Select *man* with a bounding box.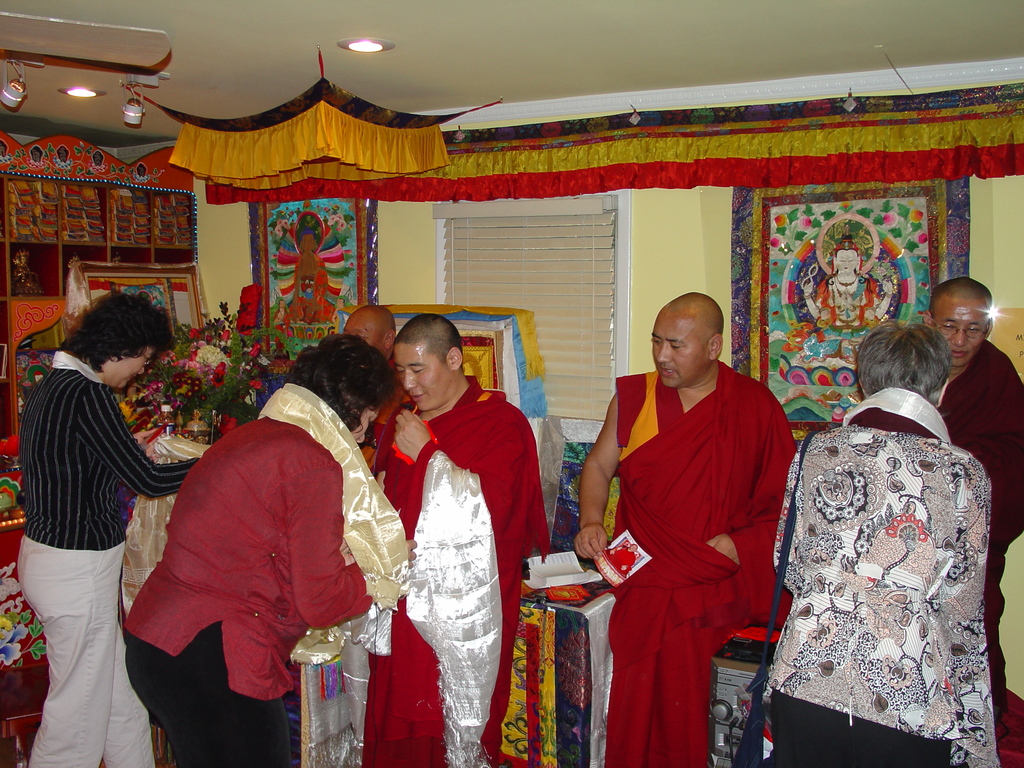
(347, 306, 397, 481).
